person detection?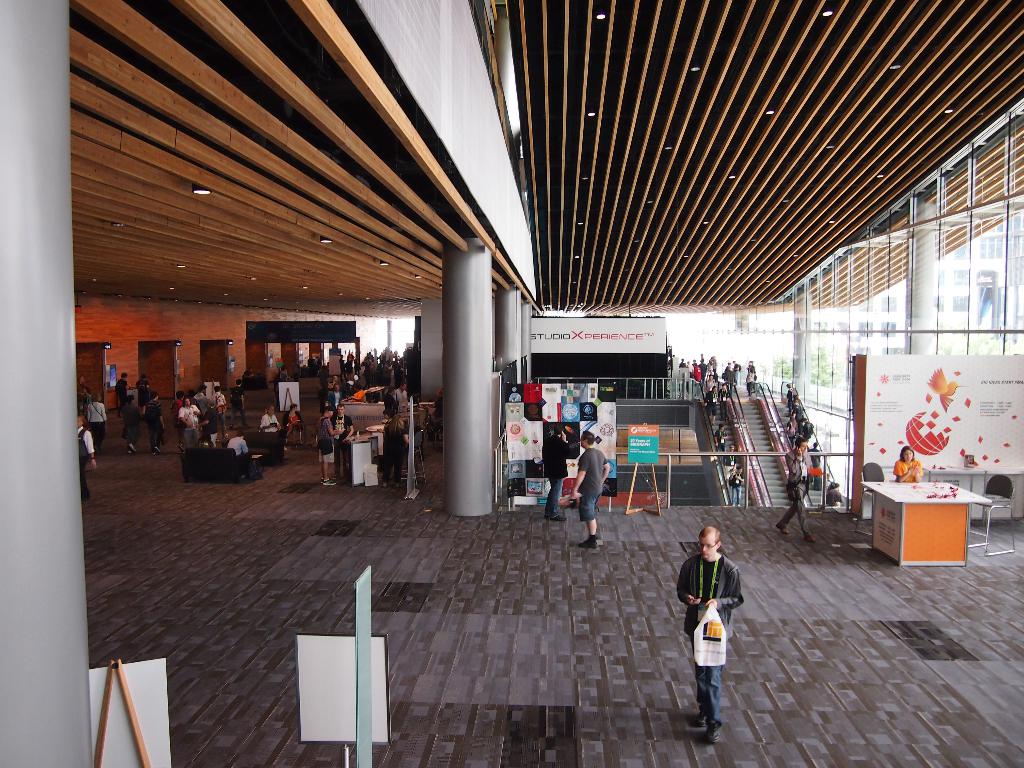
382 388 396 419
